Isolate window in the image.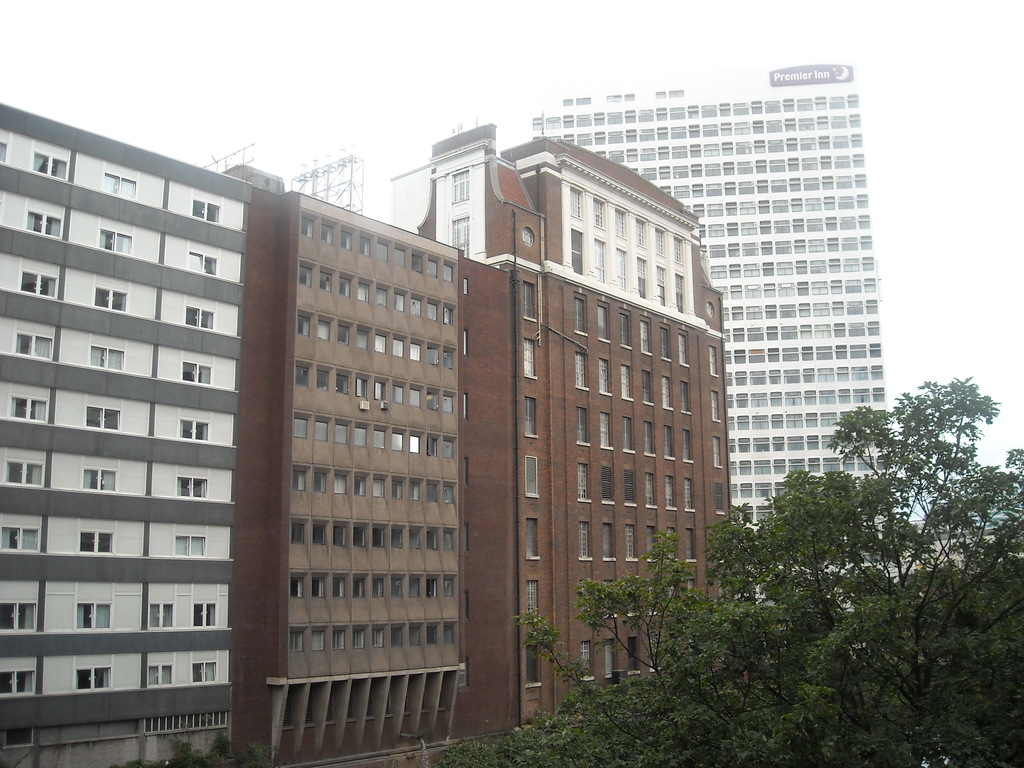
Isolated region: region(726, 372, 731, 385).
